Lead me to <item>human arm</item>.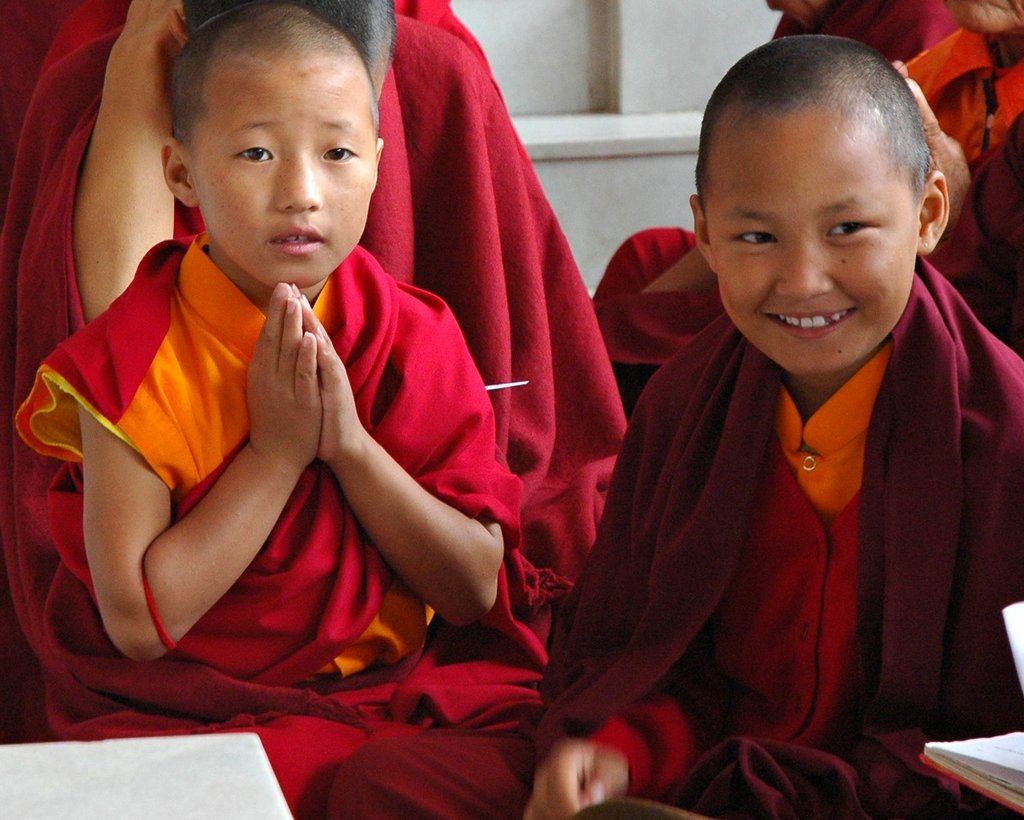
Lead to (528,707,719,819).
